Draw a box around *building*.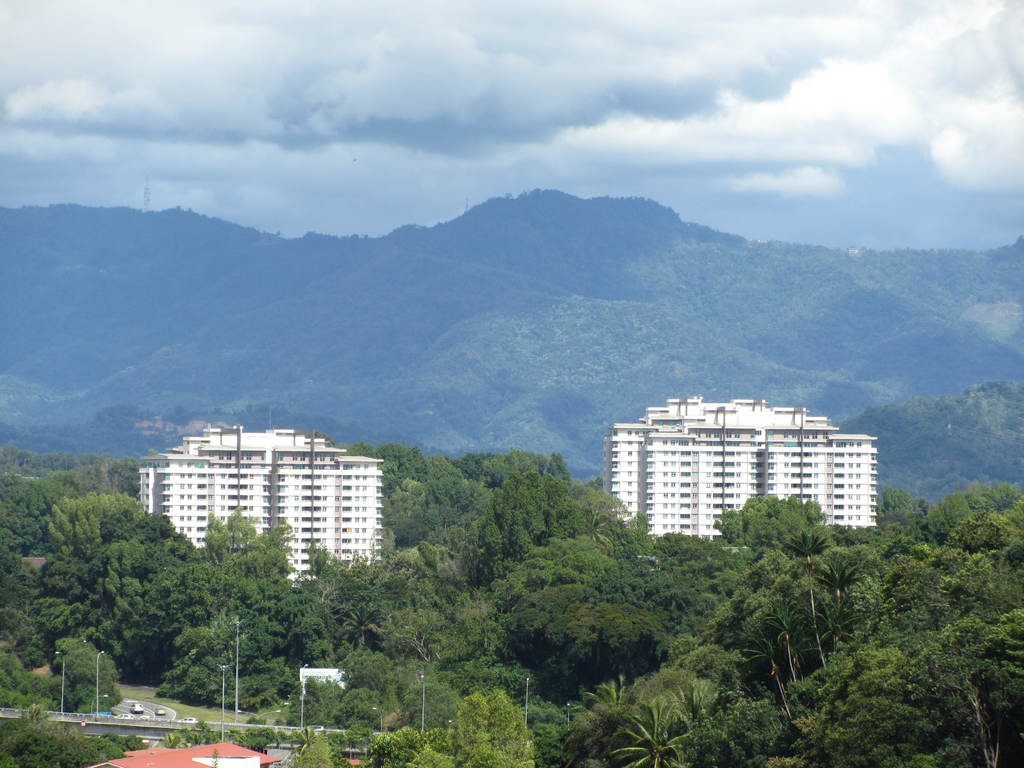
locate(603, 397, 881, 540).
